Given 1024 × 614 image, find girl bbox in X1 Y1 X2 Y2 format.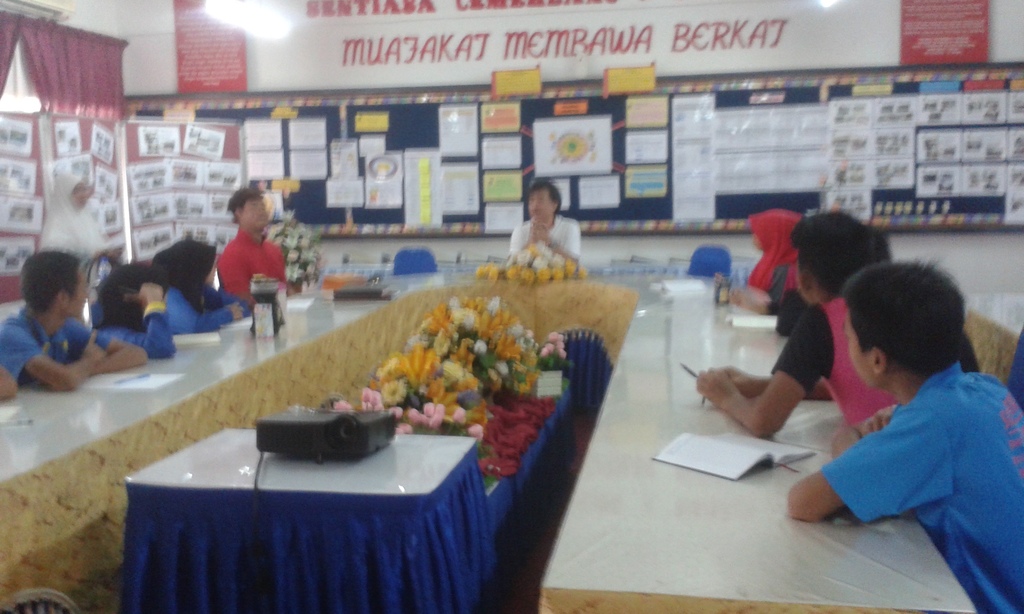
152 242 251 329.
